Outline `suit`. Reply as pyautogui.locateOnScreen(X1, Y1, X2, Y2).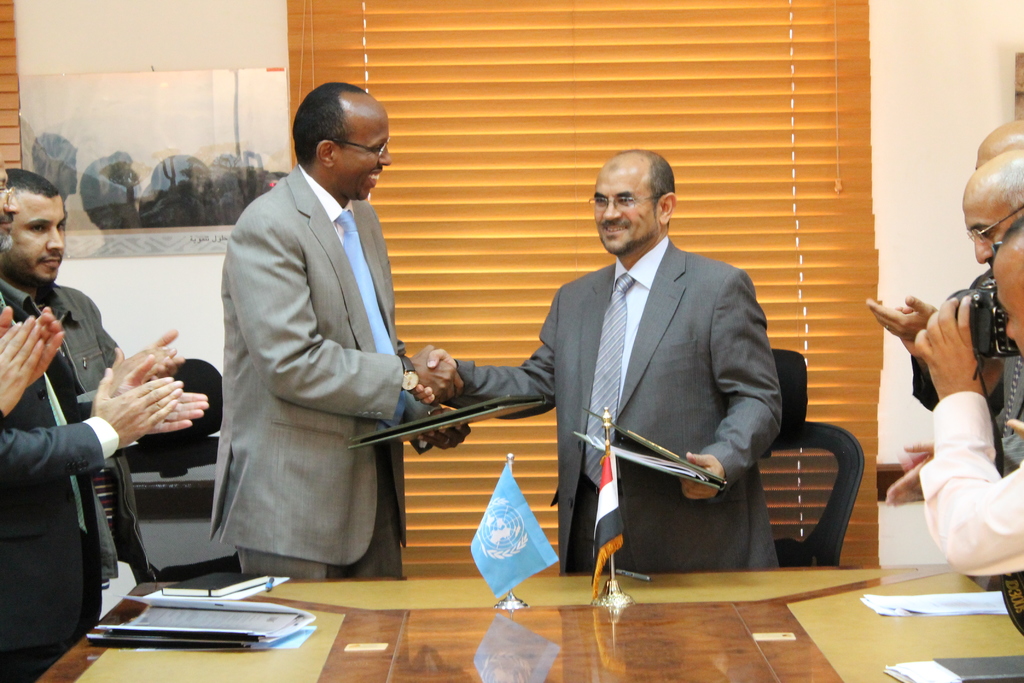
pyautogui.locateOnScreen(209, 167, 443, 580).
